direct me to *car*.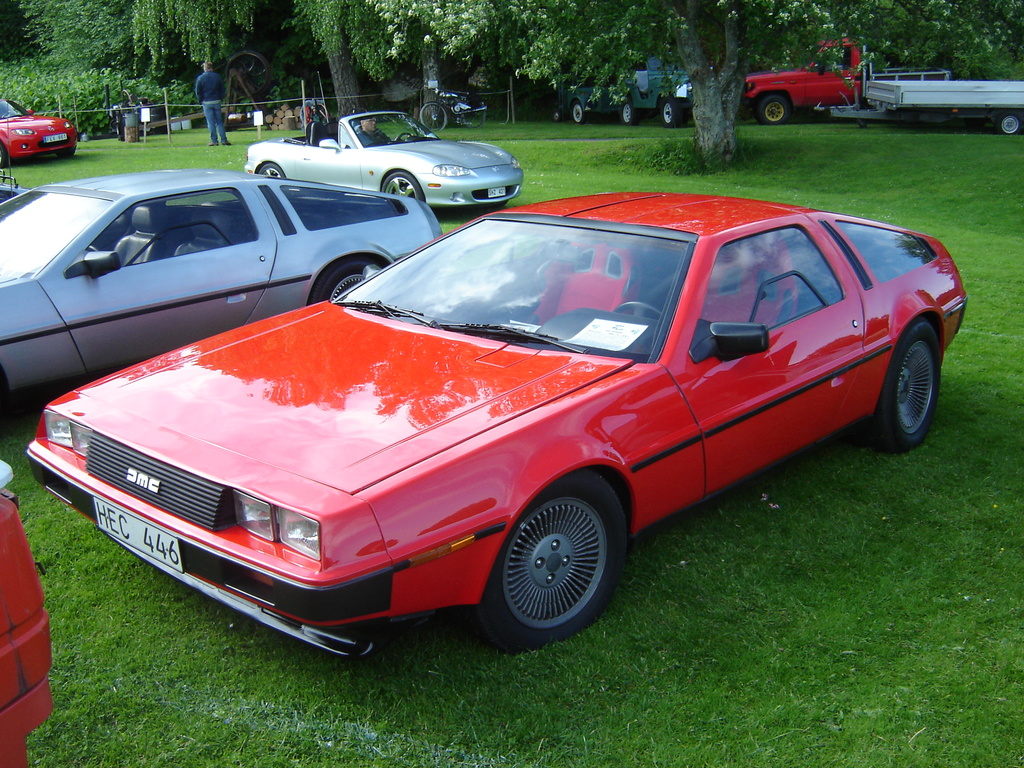
Direction: rect(26, 192, 972, 648).
